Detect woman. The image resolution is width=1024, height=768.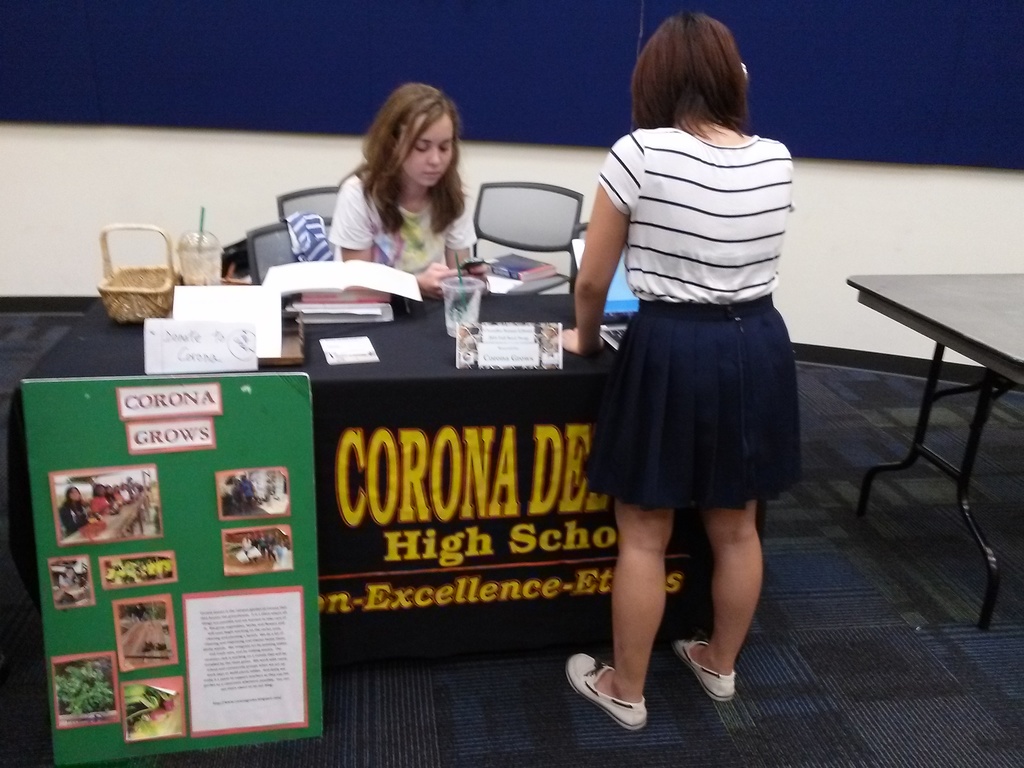
<region>60, 566, 80, 584</region>.
